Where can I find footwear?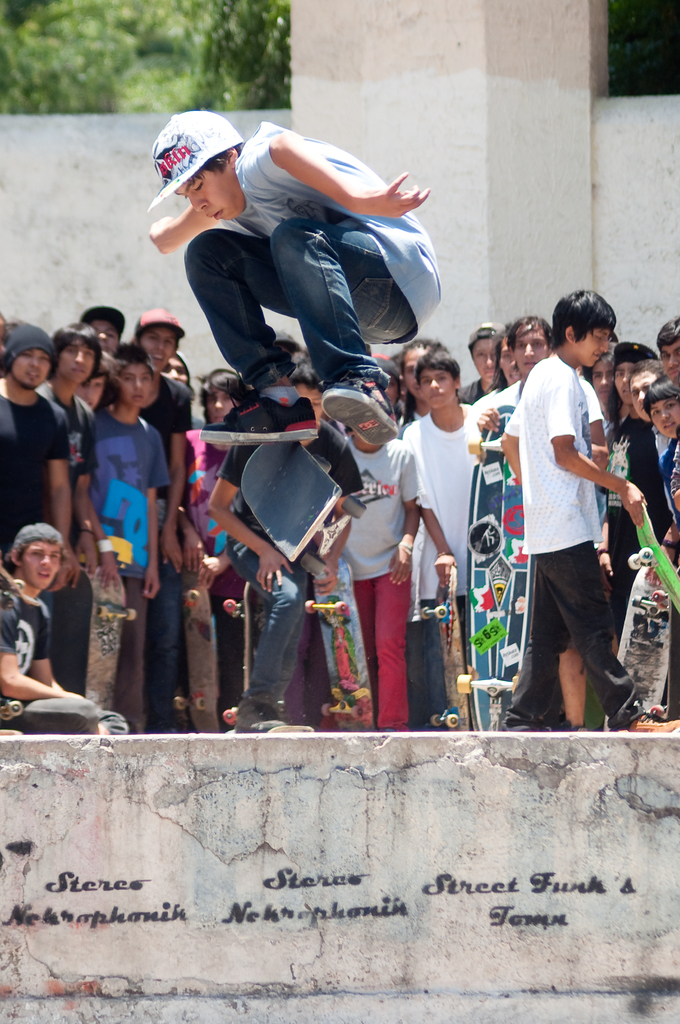
You can find it at 197 386 312 445.
